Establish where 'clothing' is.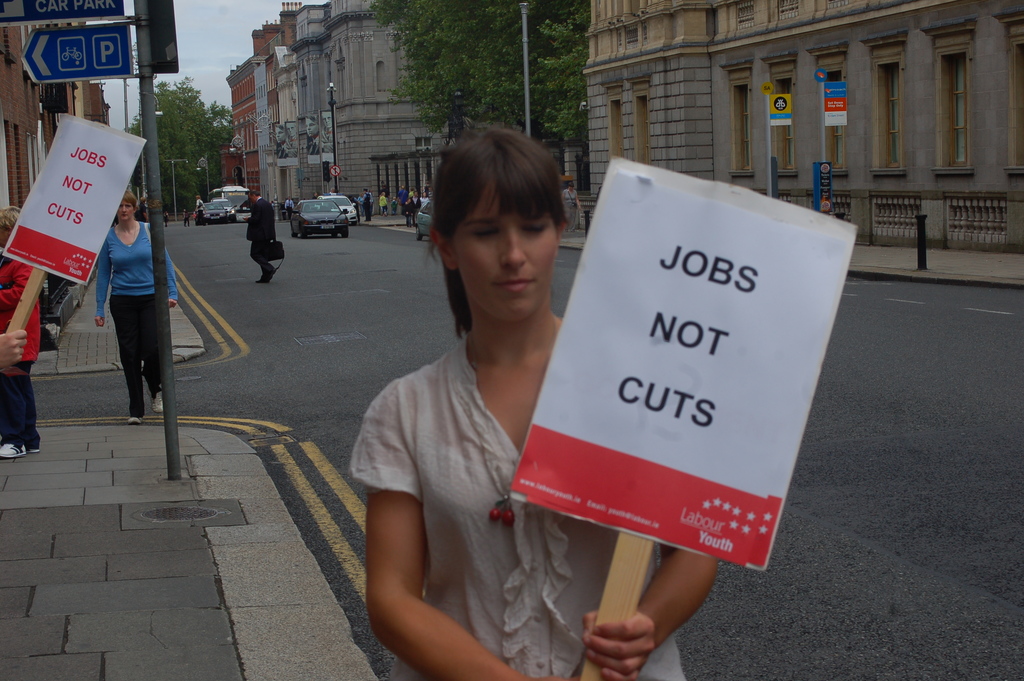
Established at pyautogui.locateOnScreen(247, 195, 280, 277).
